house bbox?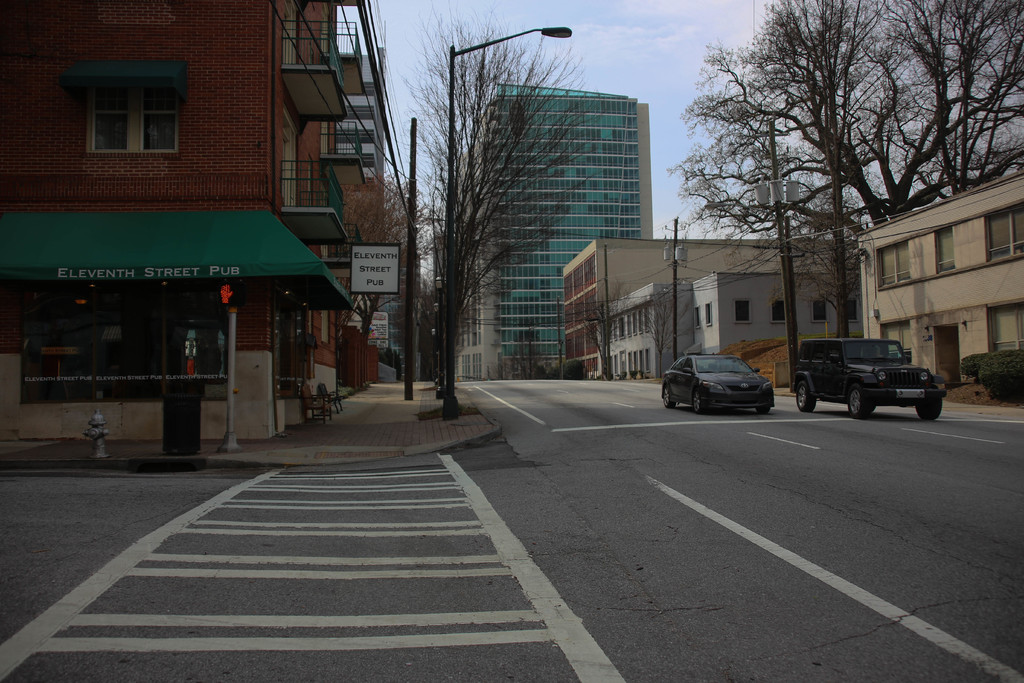
detection(596, 273, 835, 383)
